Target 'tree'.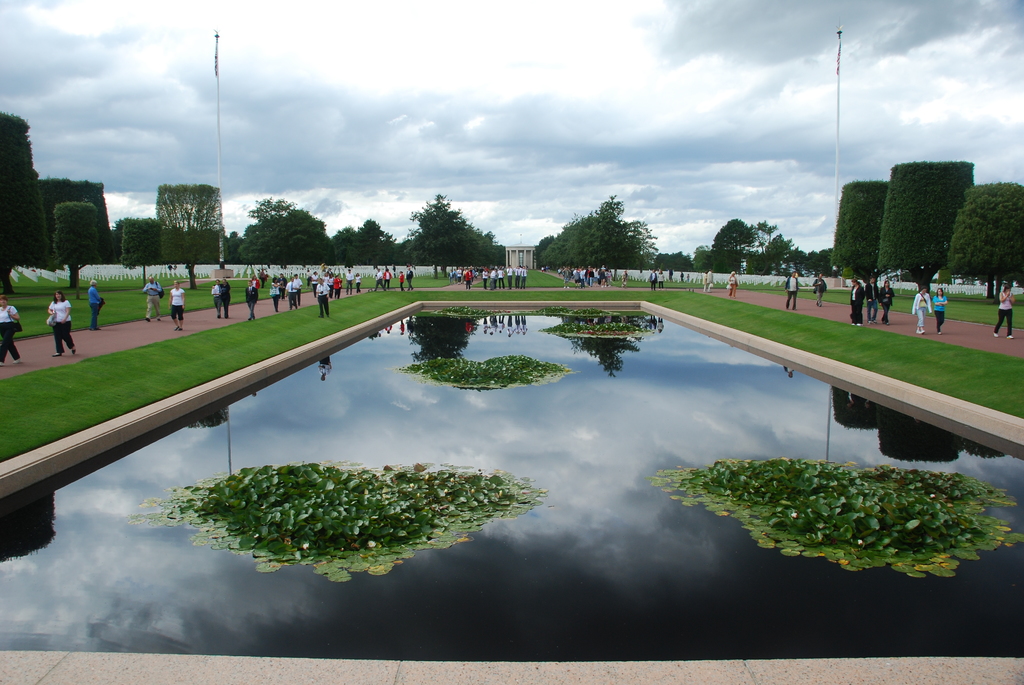
Target region: [240, 190, 335, 271].
